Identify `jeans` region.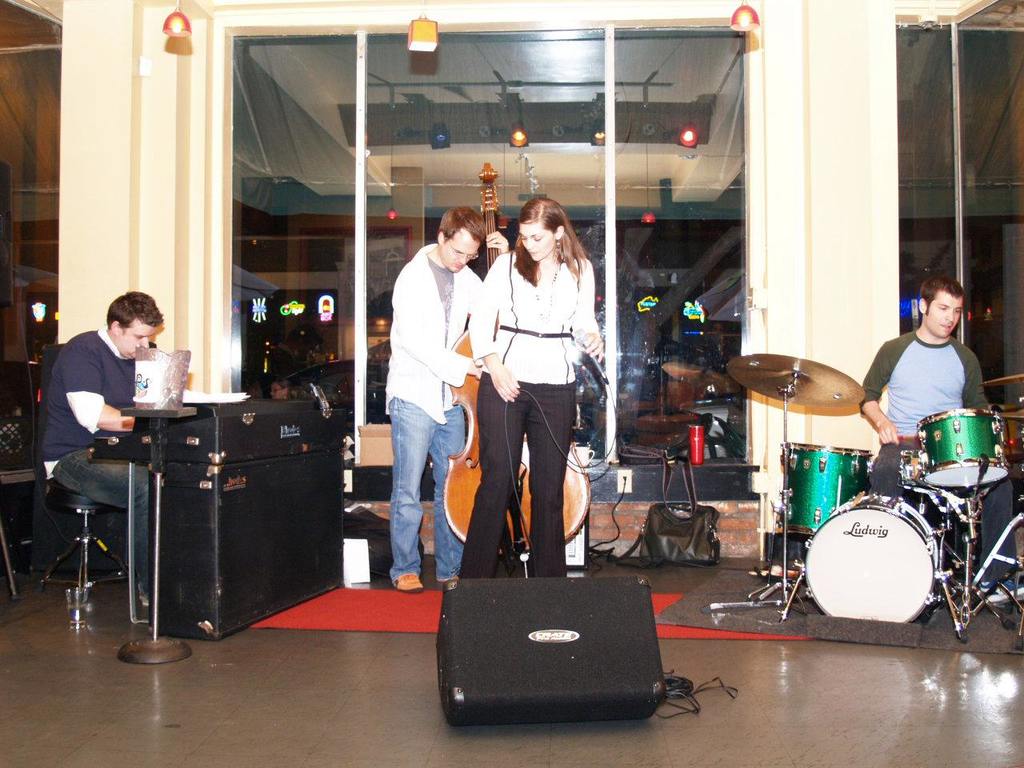
Region: 45,450,153,596.
